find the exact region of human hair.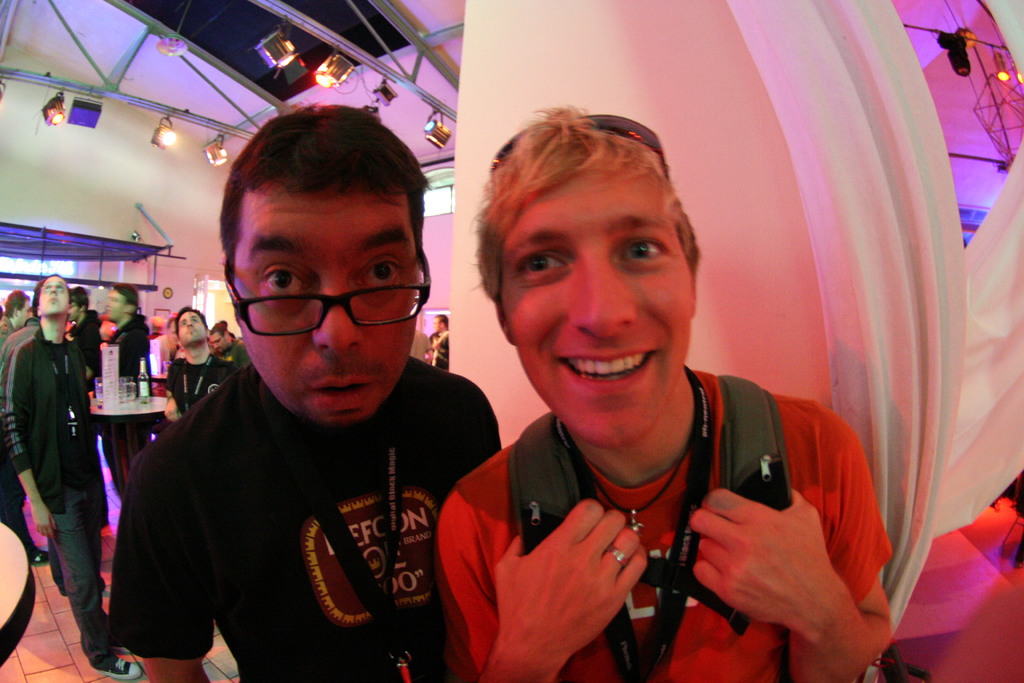
Exact region: BBox(209, 322, 230, 340).
